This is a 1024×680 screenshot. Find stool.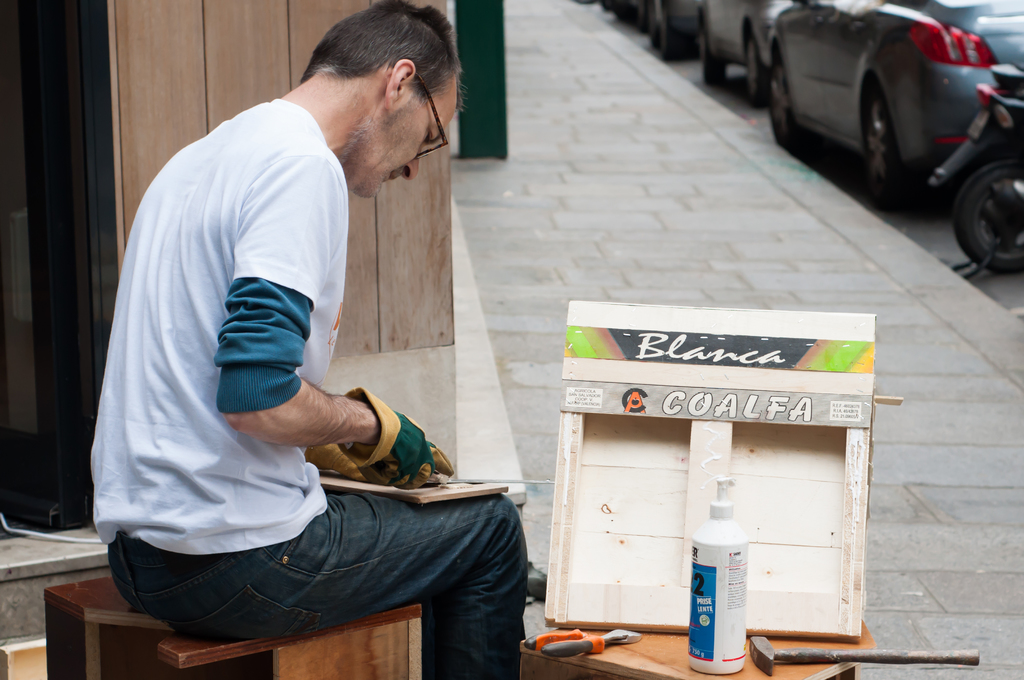
Bounding box: <bbox>516, 624, 875, 679</bbox>.
